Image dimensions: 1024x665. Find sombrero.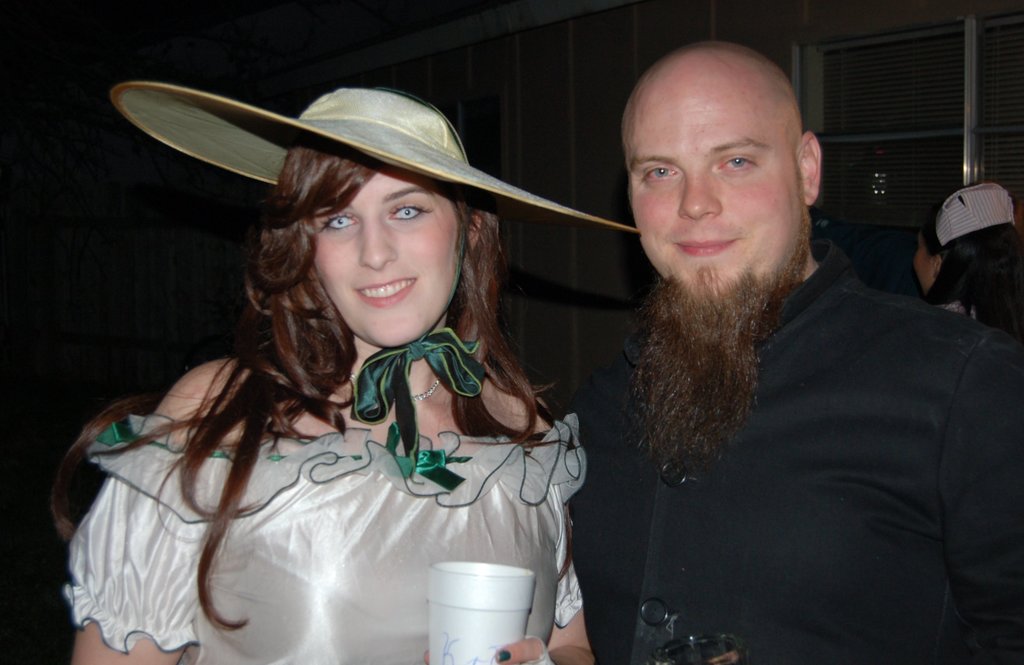
103/79/602/266.
